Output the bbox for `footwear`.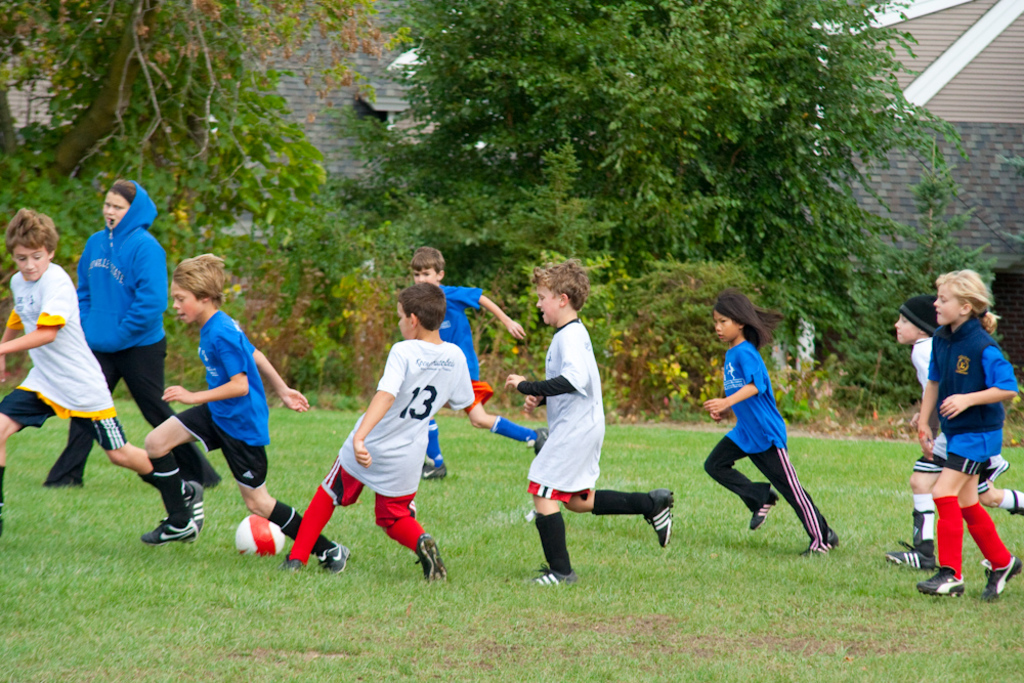
525,424,552,453.
